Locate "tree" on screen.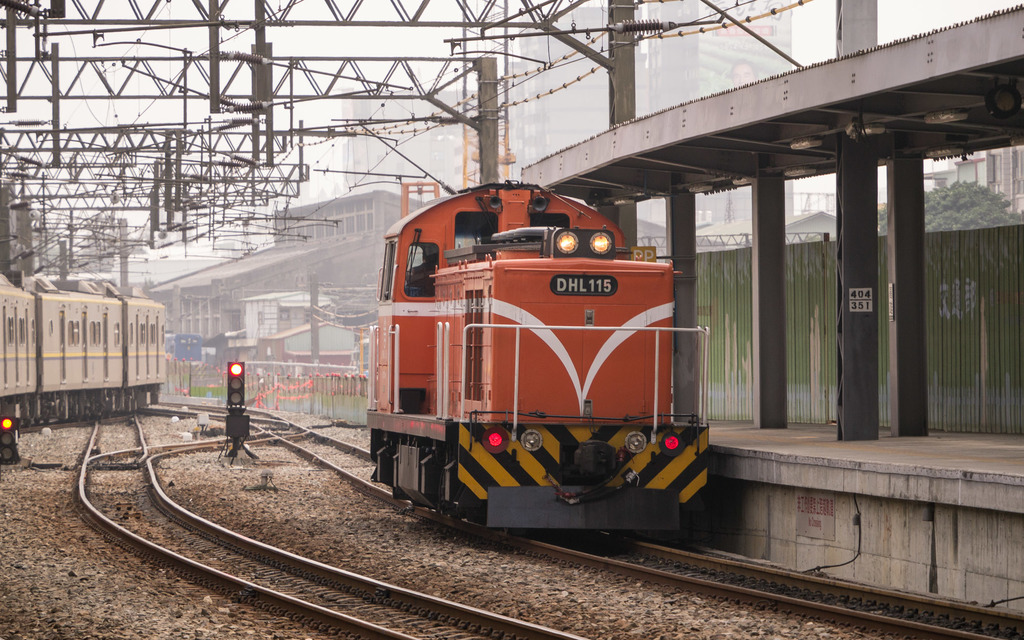
On screen at <box>56,217,136,272</box>.
